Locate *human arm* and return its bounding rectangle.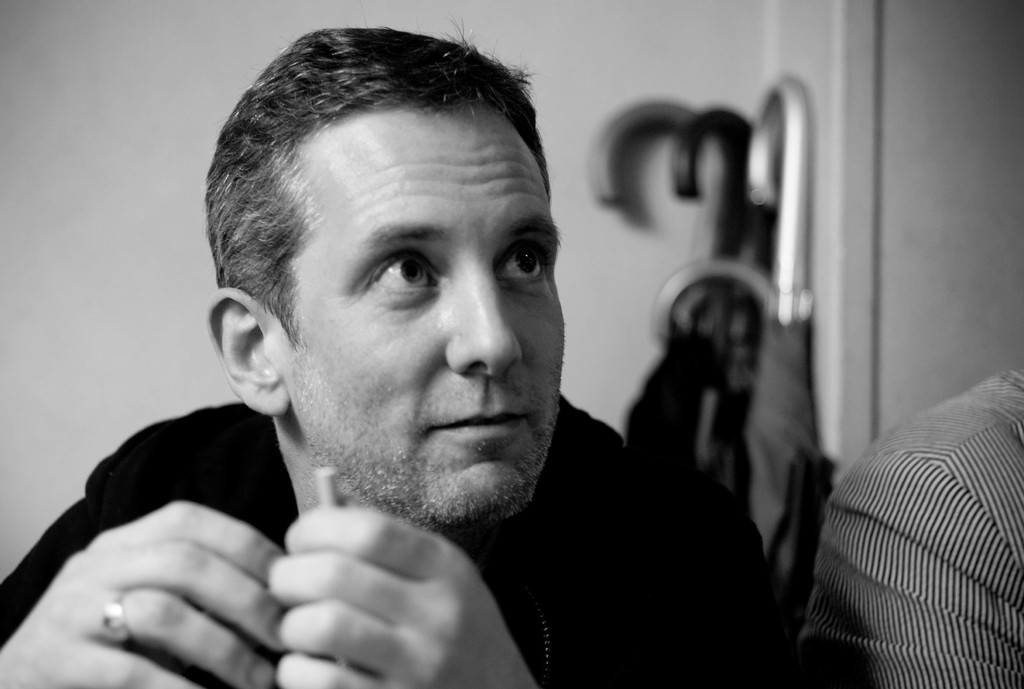
left=0, top=460, right=286, bottom=688.
